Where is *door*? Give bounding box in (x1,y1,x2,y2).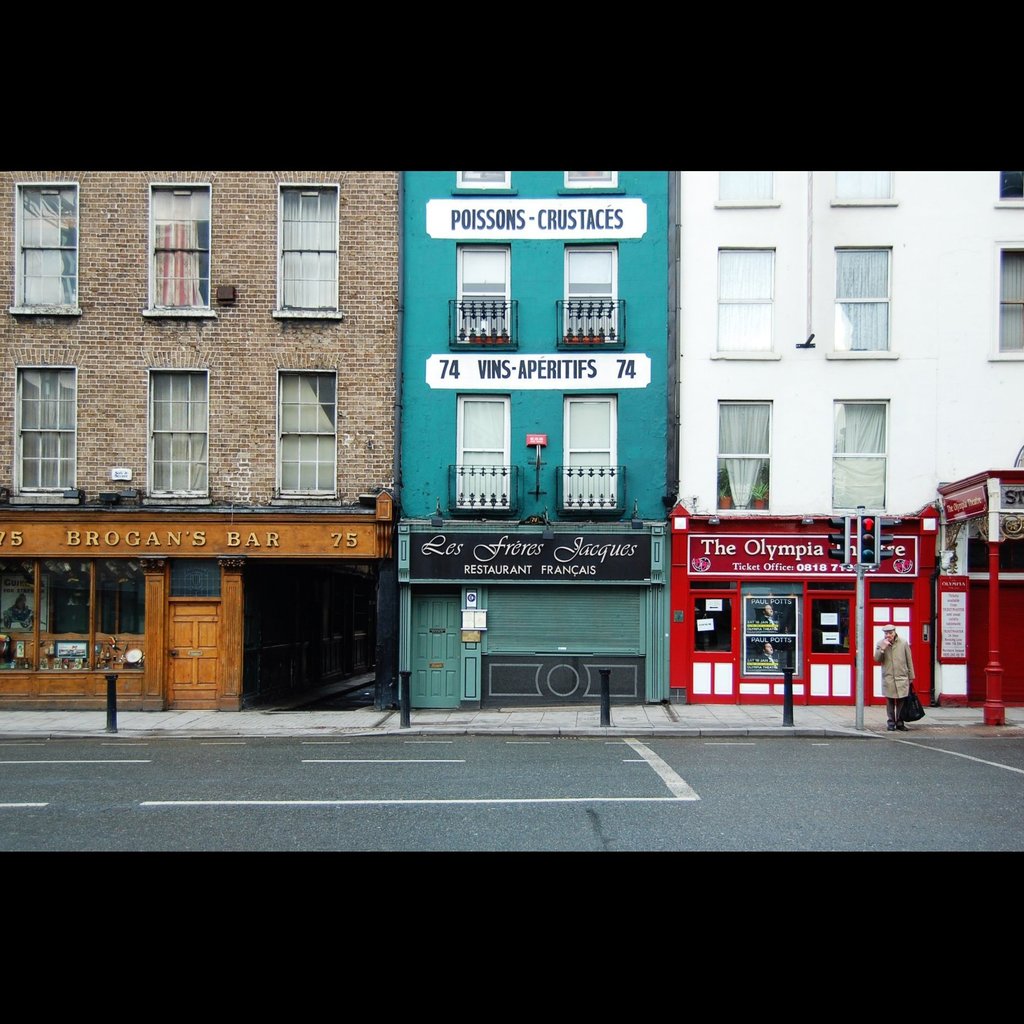
(806,596,855,706).
